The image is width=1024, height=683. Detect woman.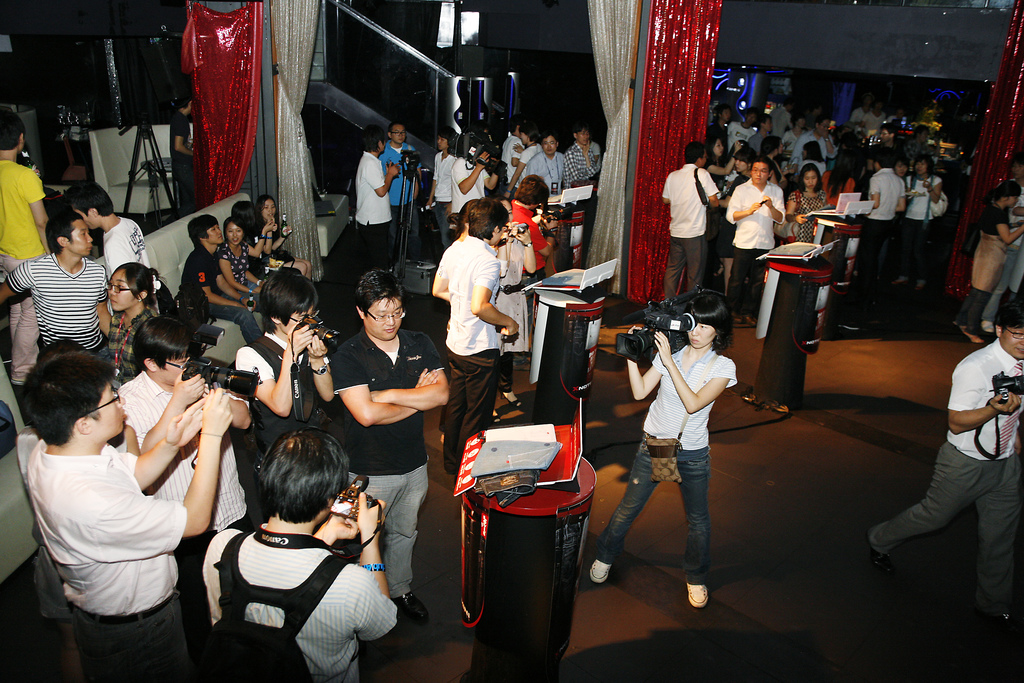
Detection: {"x1": 493, "y1": 192, "x2": 549, "y2": 422}.
